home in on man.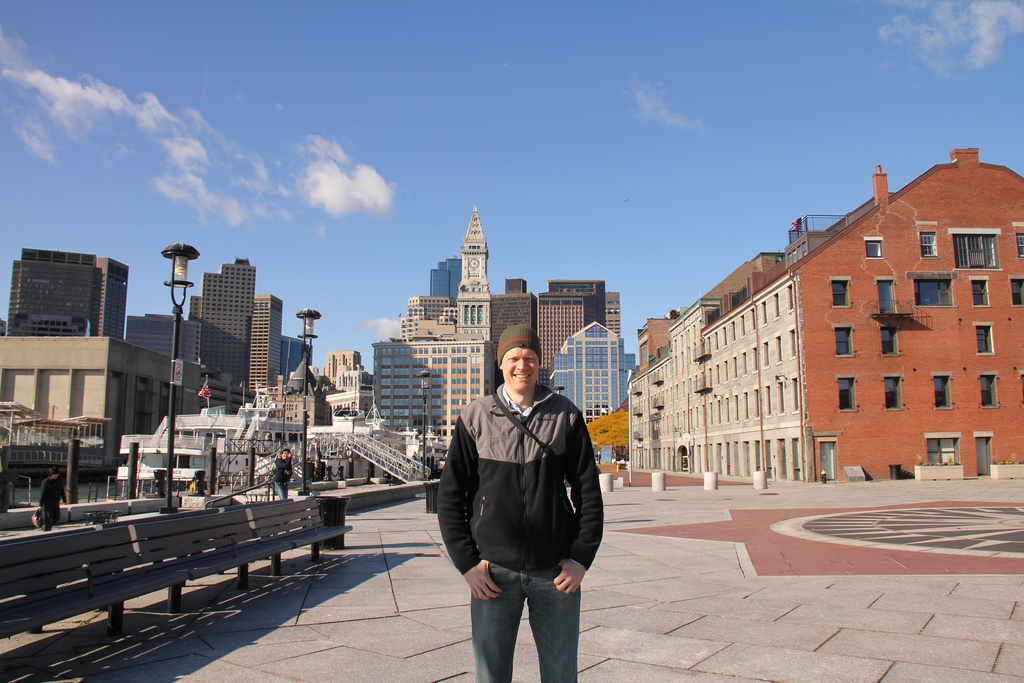
Homed in at [x1=439, y1=338, x2=612, y2=680].
